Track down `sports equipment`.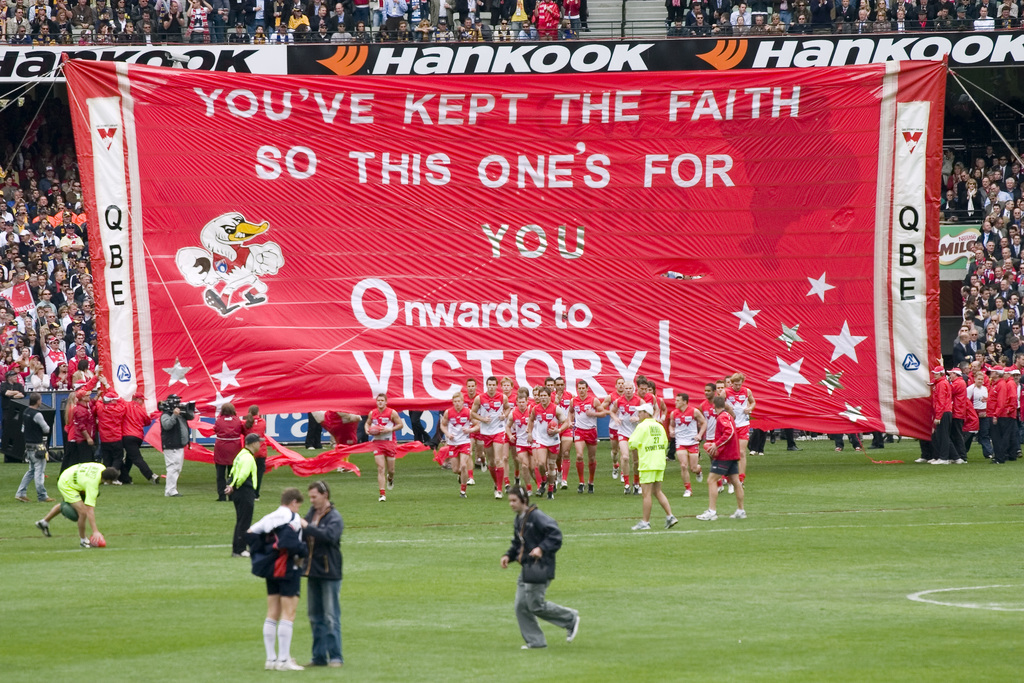
Tracked to (664, 513, 676, 530).
